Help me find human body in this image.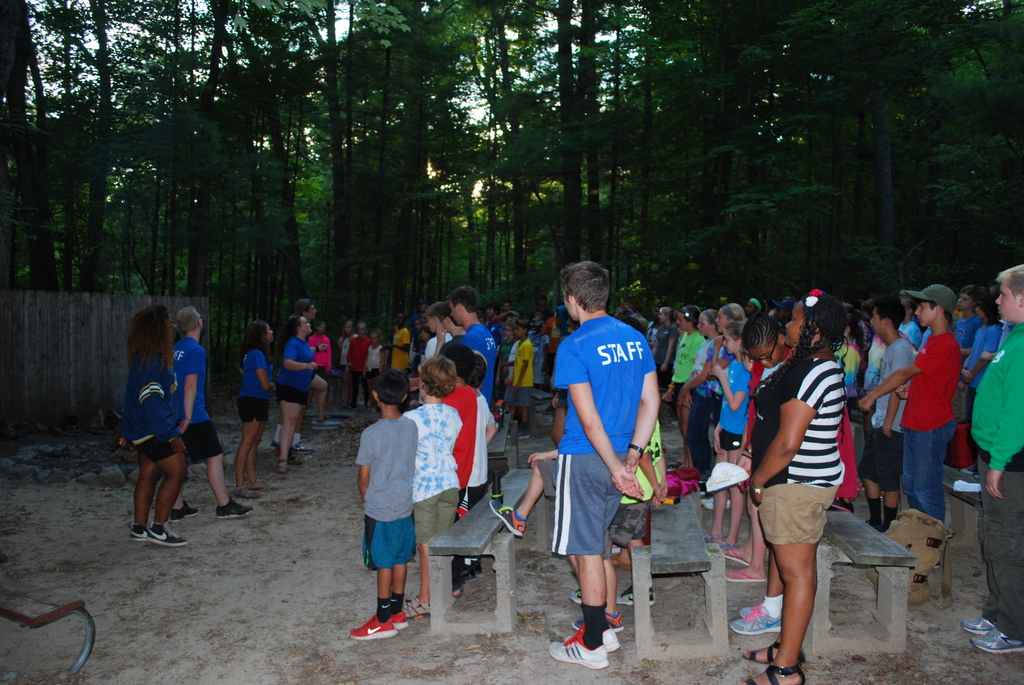
Found it: {"x1": 550, "y1": 262, "x2": 659, "y2": 669}.
